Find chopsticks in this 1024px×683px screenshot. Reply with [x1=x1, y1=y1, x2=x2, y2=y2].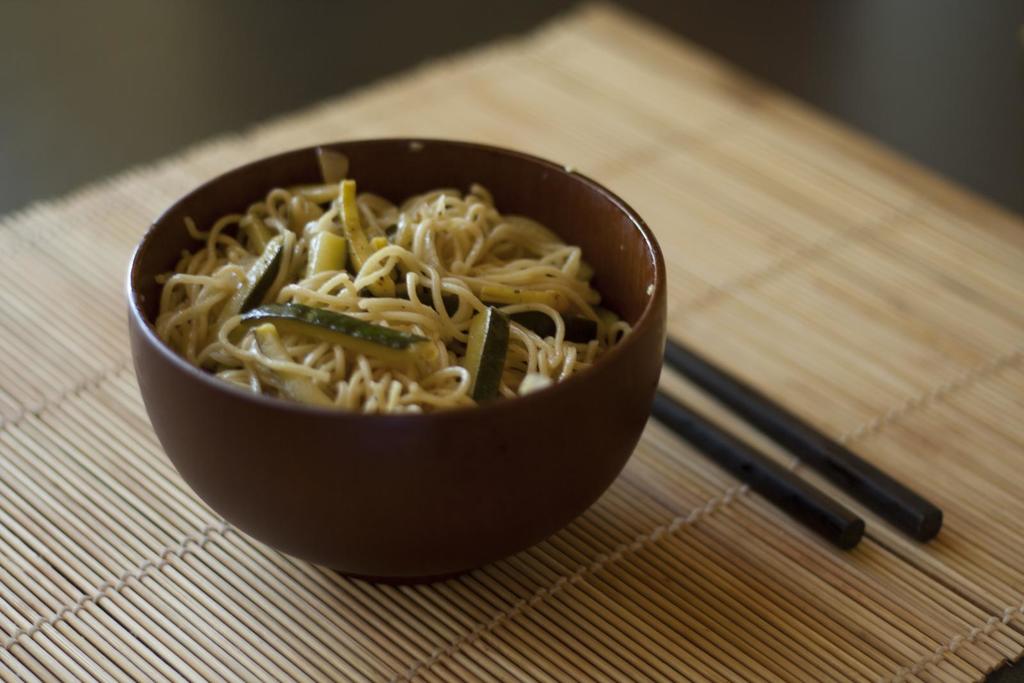
[x1=652, y1=327, x2=941, y2=543].
